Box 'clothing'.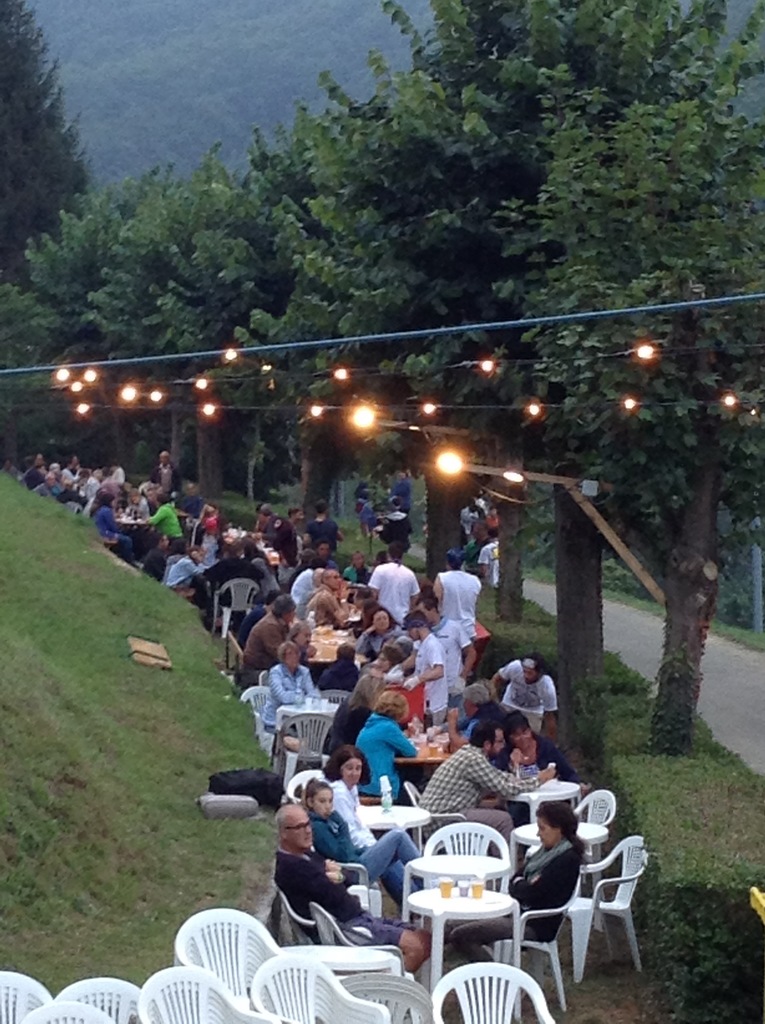
x1=142 y1=503 x2=184 y2=548.
